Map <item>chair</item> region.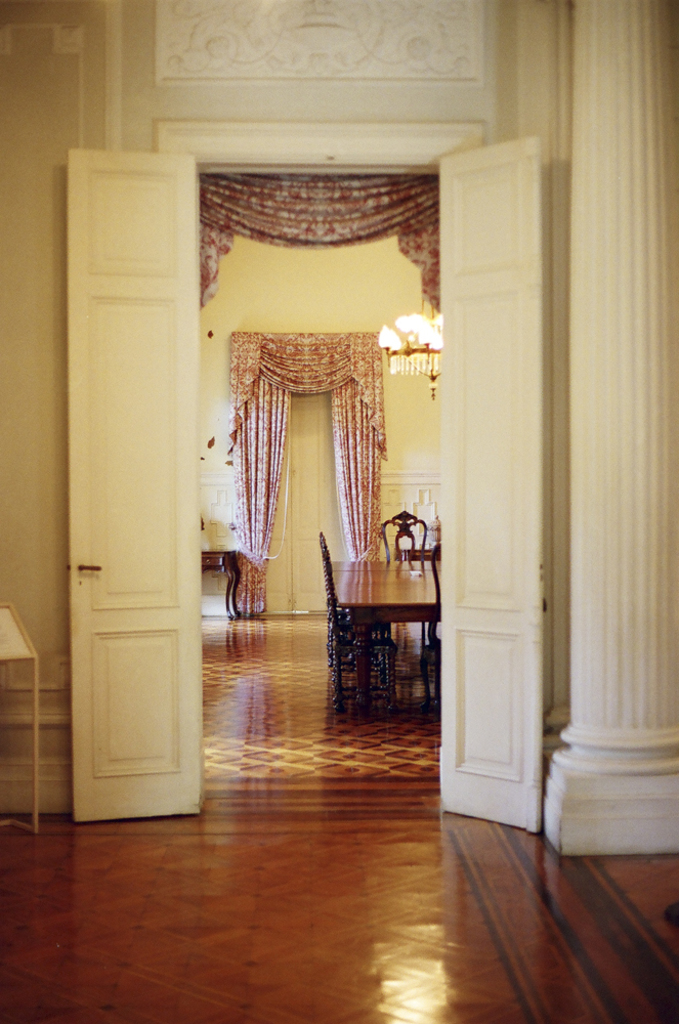
Mapped to 321, 532, 397, 717.
